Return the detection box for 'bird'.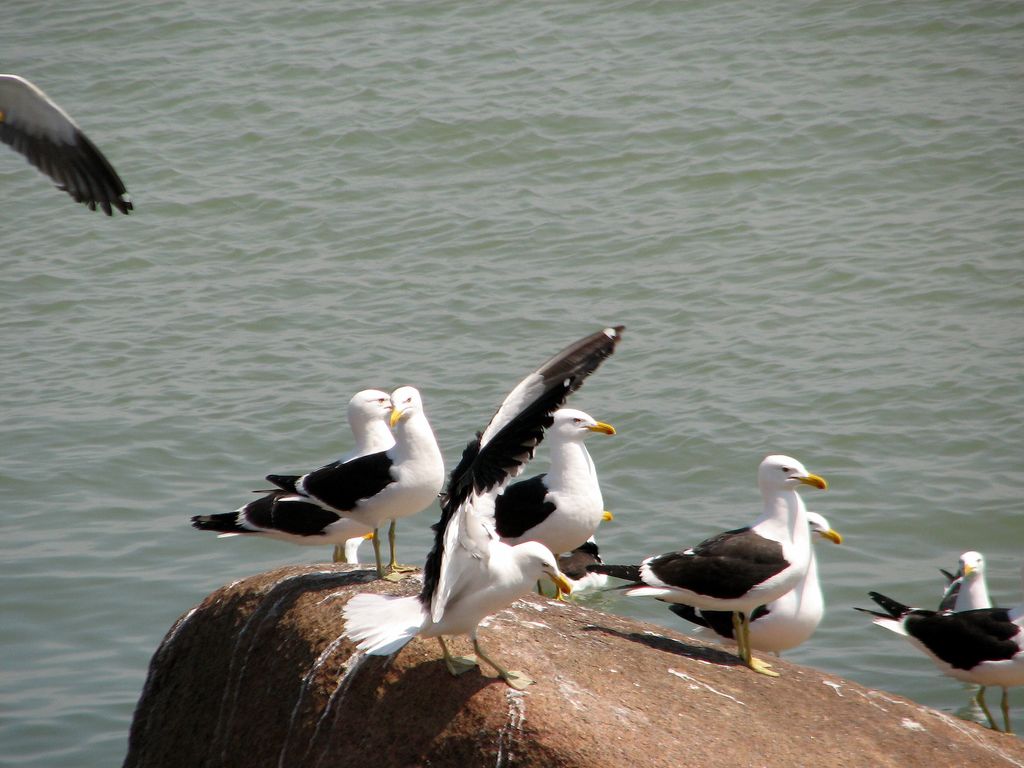
260, 383, 451, 579.
